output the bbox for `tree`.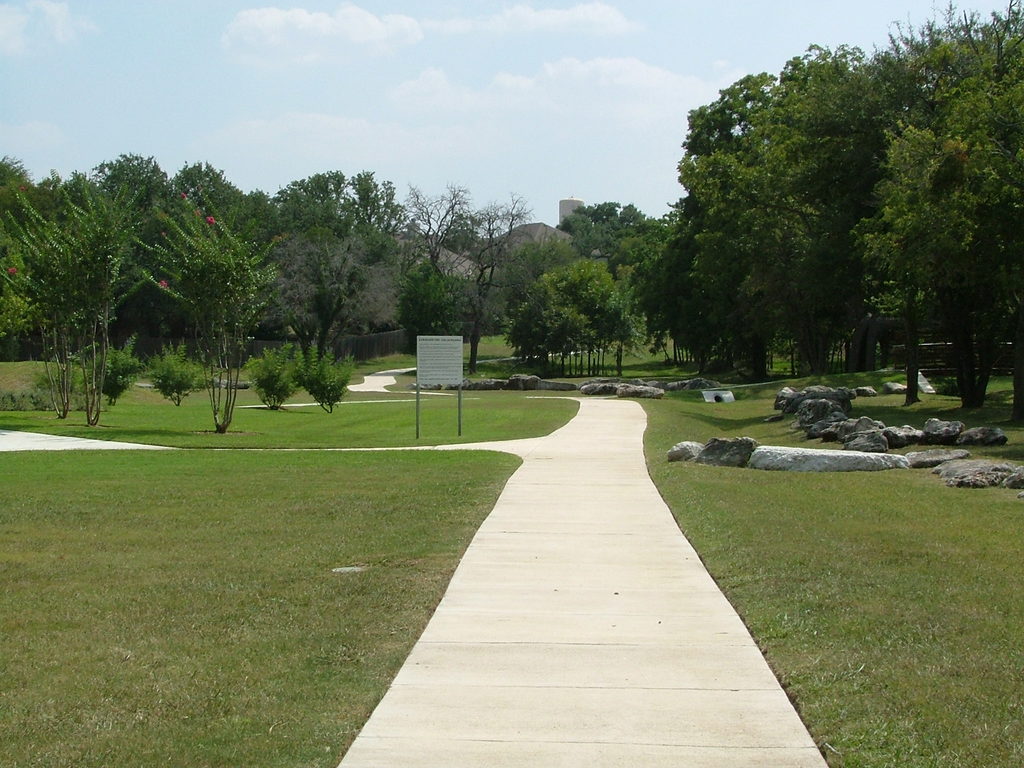
bbox(133, 189, 285, 430).
